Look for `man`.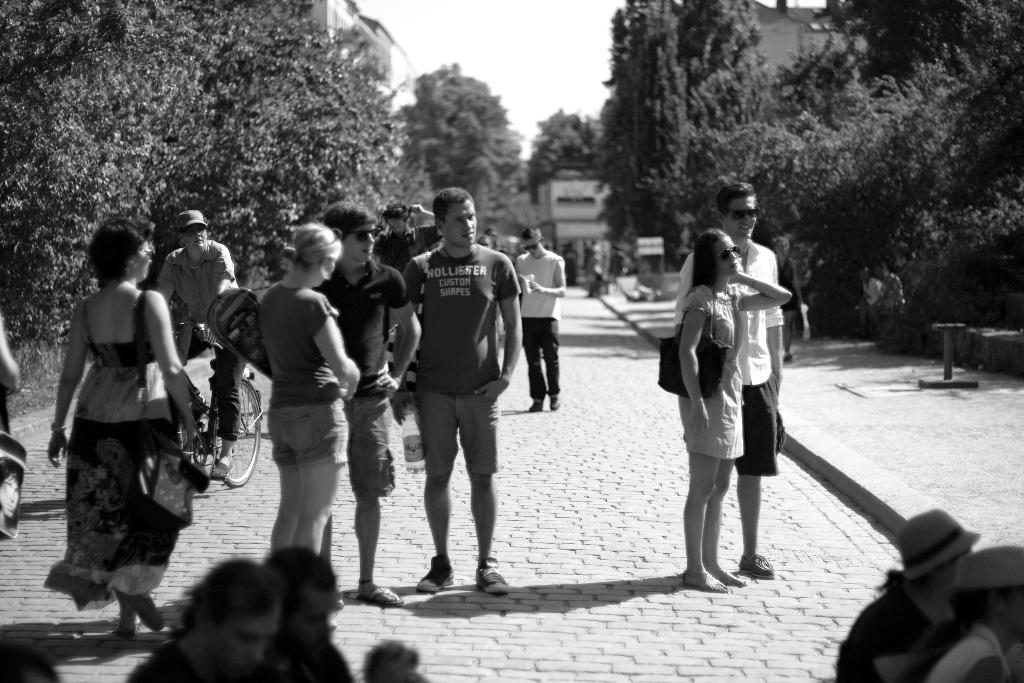
Found: 157:204:249:482.
